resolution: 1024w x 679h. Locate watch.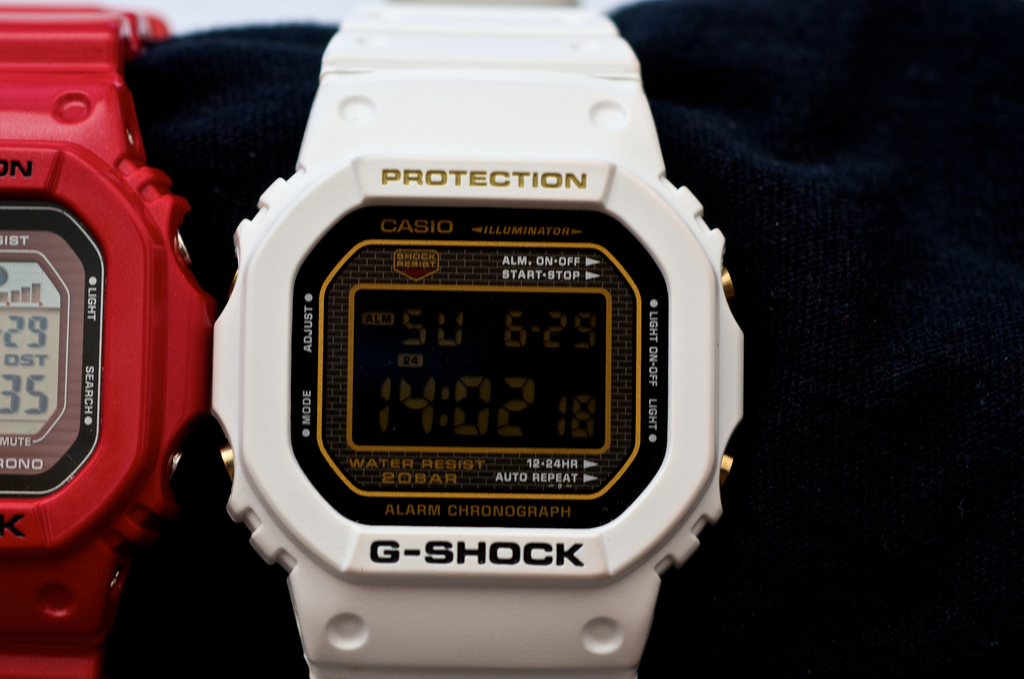
box(209, 0, 746, 678).
